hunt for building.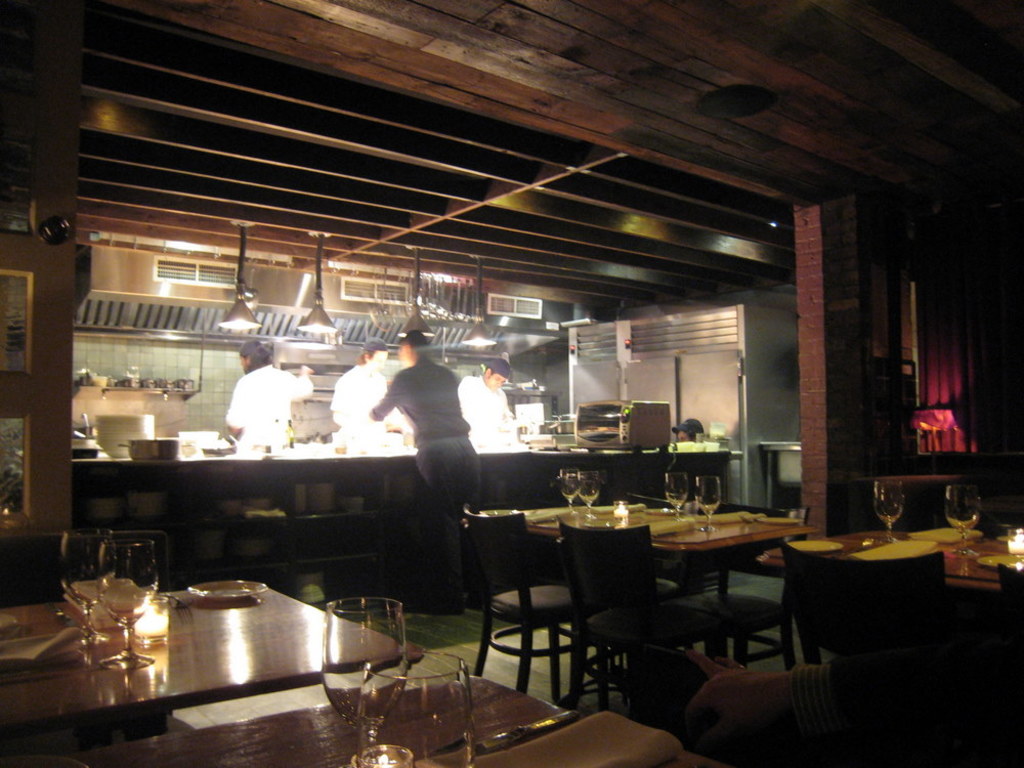
Hunted down at box=[0, 0, 1023, 767].
